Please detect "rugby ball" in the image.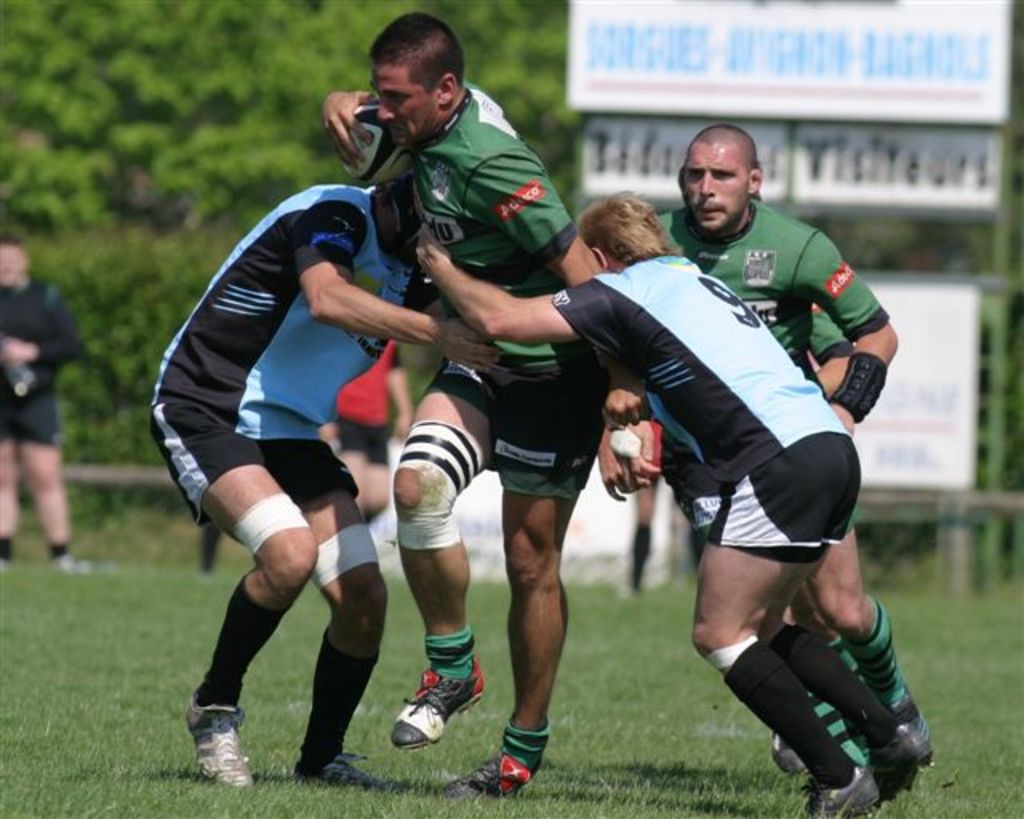
x1=344, y1=101, x2=419, y2=187.
